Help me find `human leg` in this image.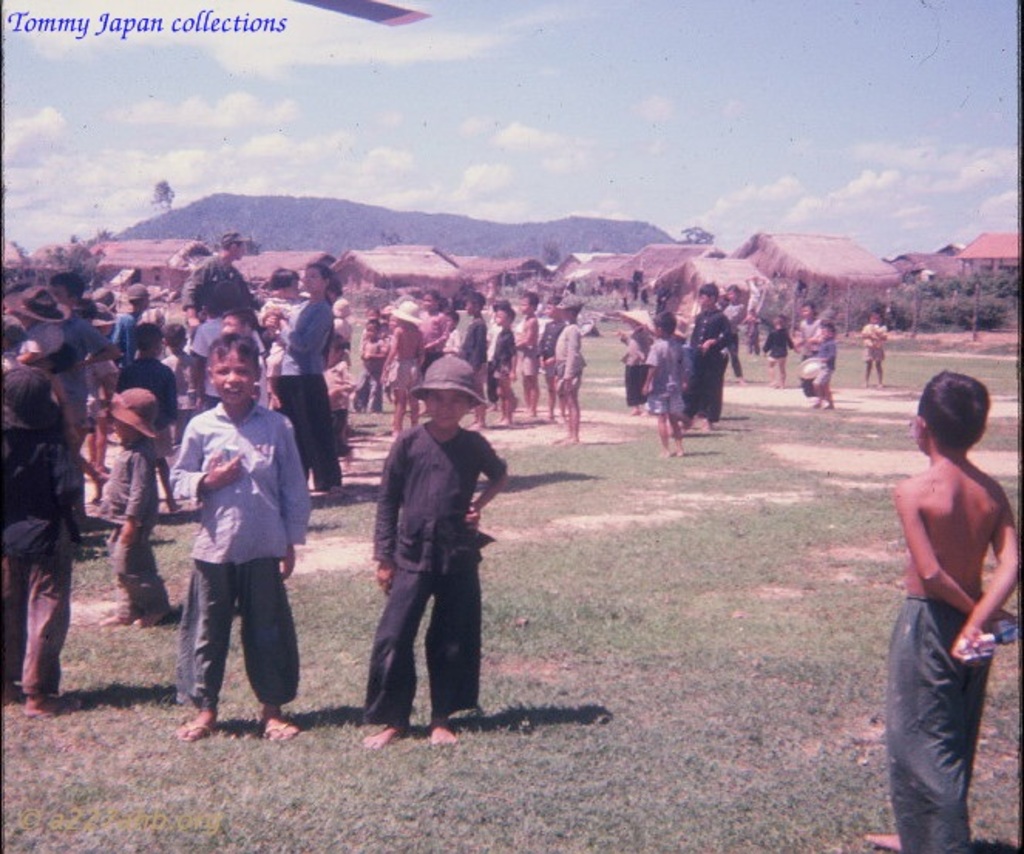
Found it: [661,414,670,451].
